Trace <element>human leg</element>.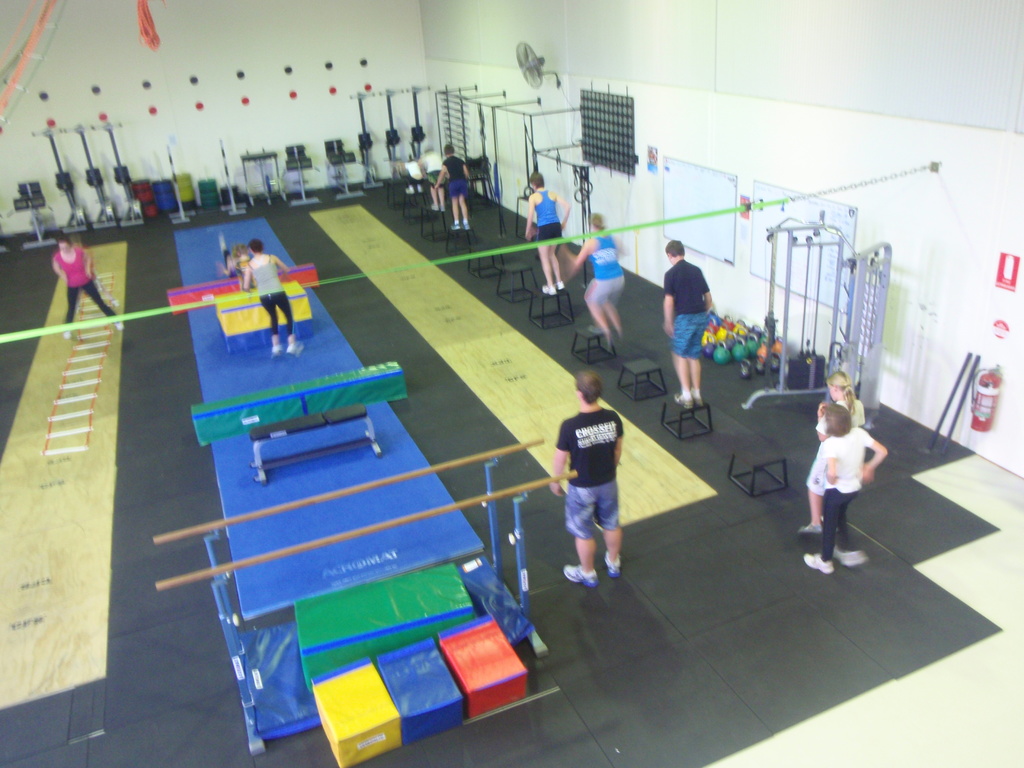
Traced to 258,294,279,355.
